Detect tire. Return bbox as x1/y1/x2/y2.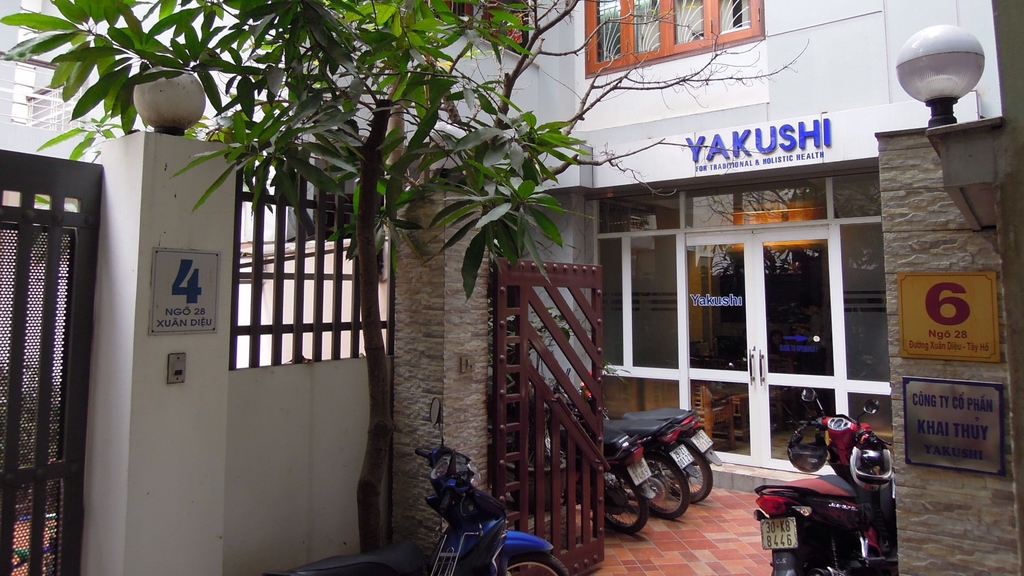
591/475/651/531.
